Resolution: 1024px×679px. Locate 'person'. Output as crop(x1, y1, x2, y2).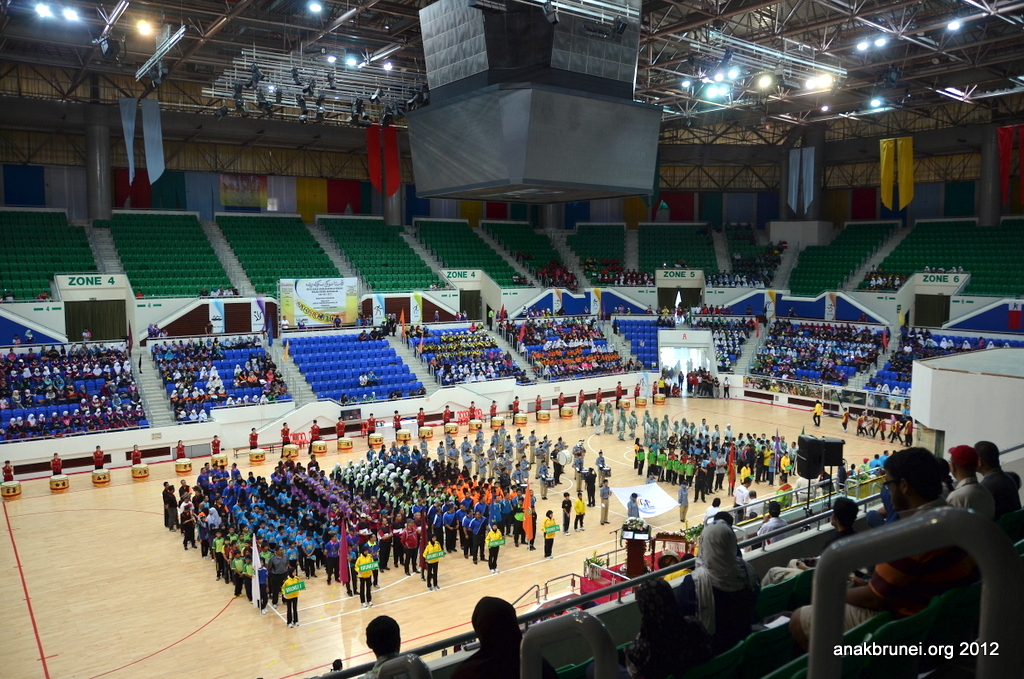
crop(422, 534, 439, 585).
